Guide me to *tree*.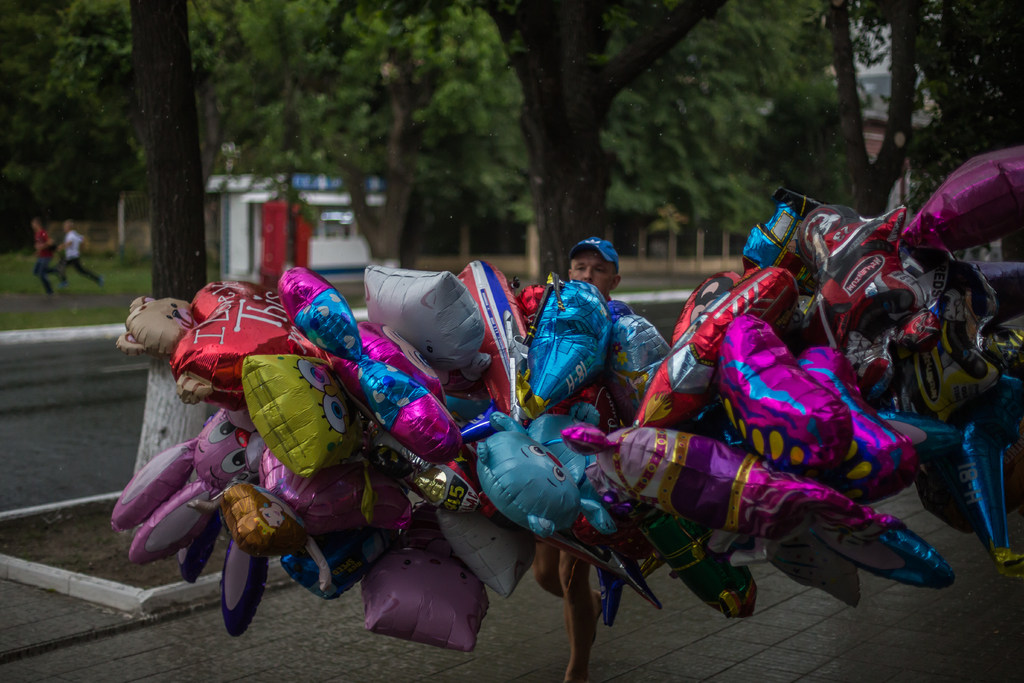
Guidance: 474 1 735 286.
